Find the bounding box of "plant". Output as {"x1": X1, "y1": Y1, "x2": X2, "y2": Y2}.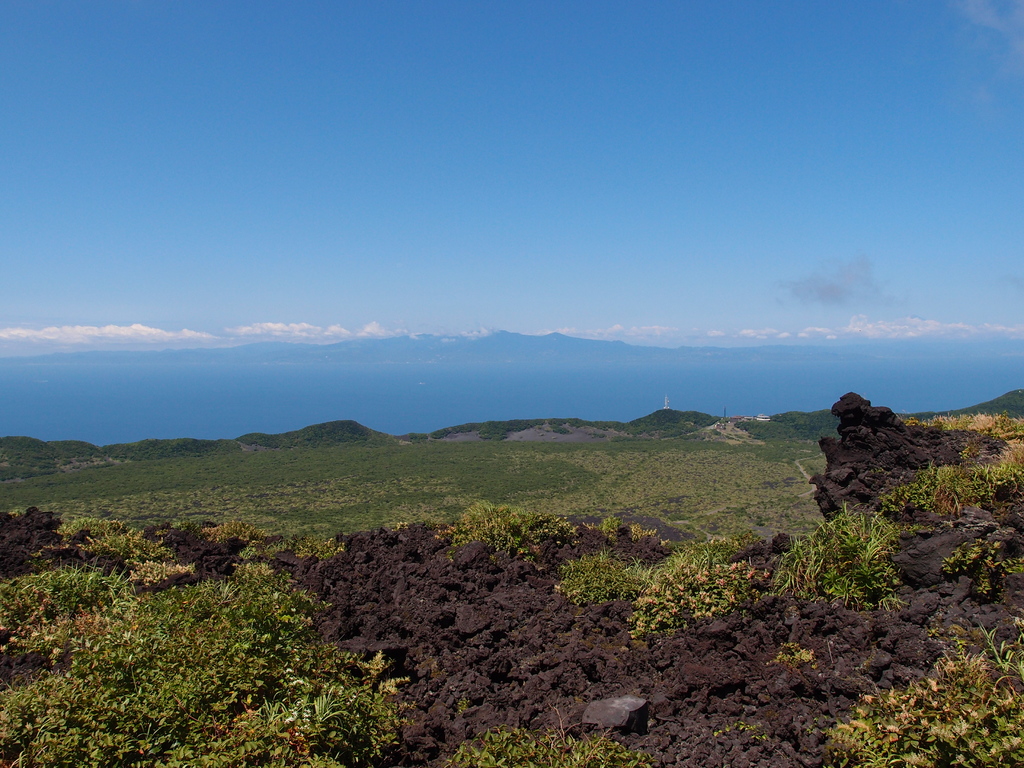
{"x1": 207, "y1": 521, "x2": 266, "y2": 545}.
